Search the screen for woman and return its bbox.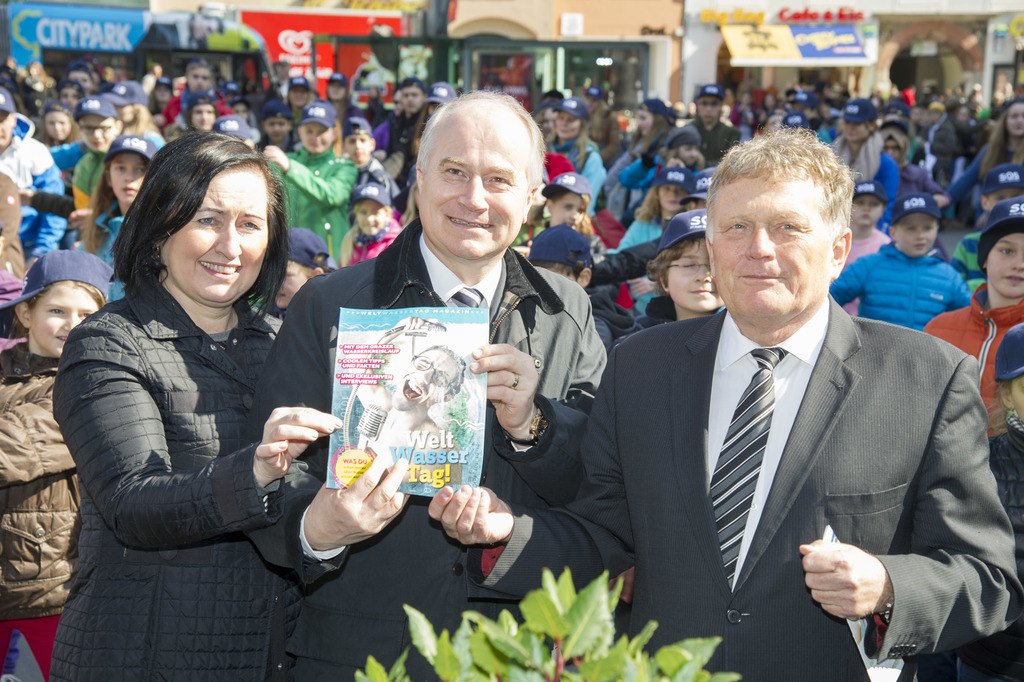
Found: x1=832, y1=99, x2=899, y2=237.
